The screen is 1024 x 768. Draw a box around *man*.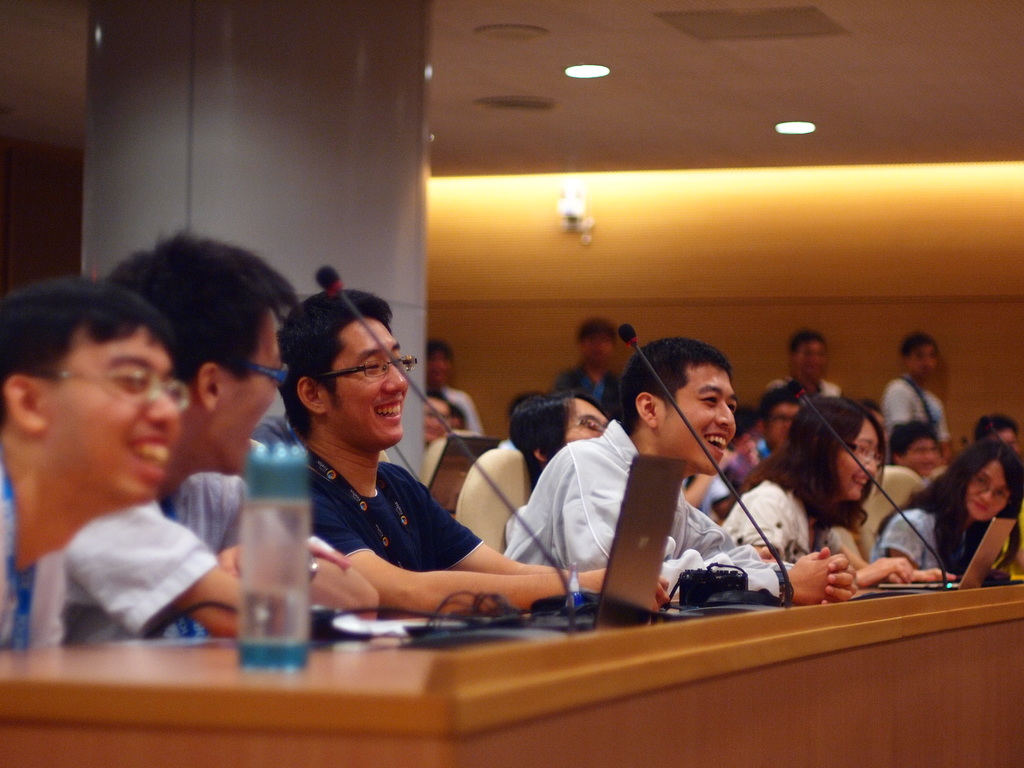
56 234 382 637.
